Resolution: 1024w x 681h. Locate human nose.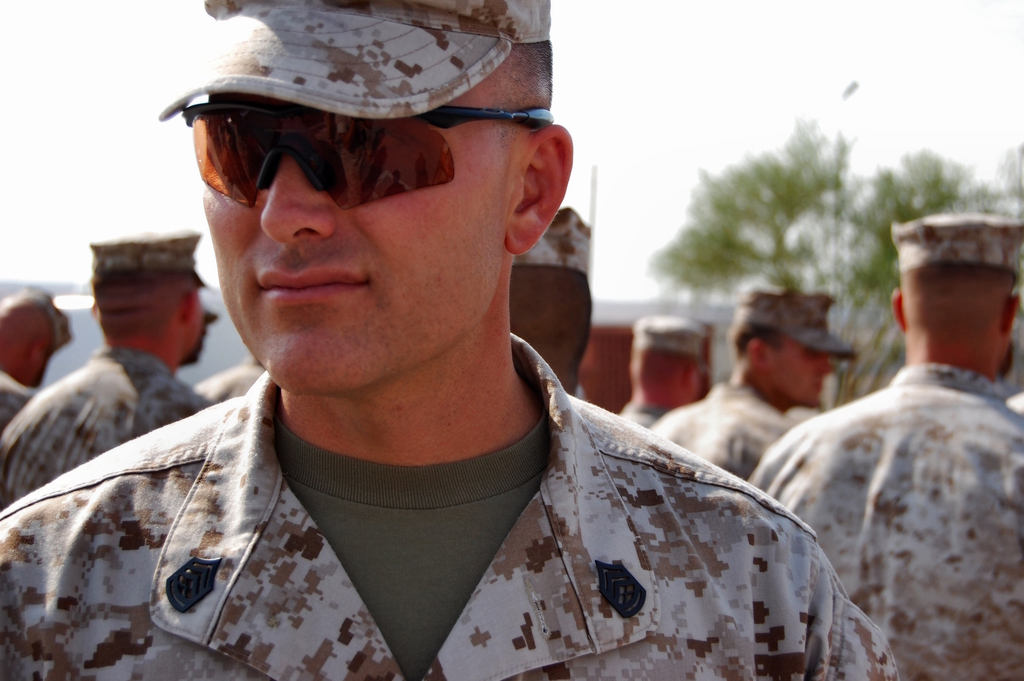
pyautogui.locateOnScreen(255, 151, 330, 238).
